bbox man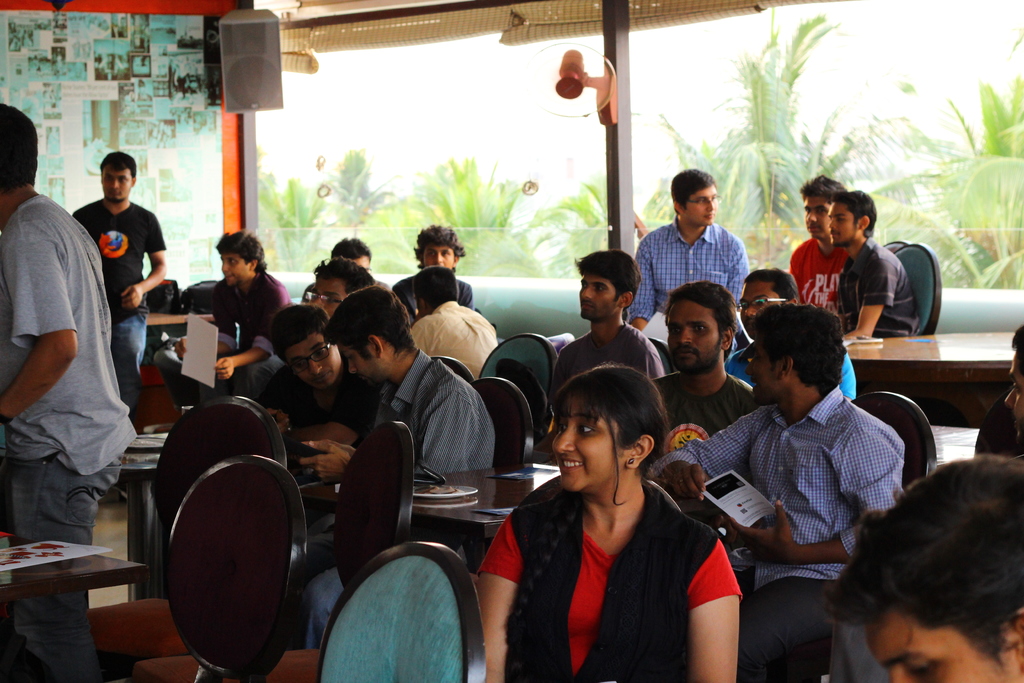
pyautogui.locateOnScreen(392, 221, 473, 306)
